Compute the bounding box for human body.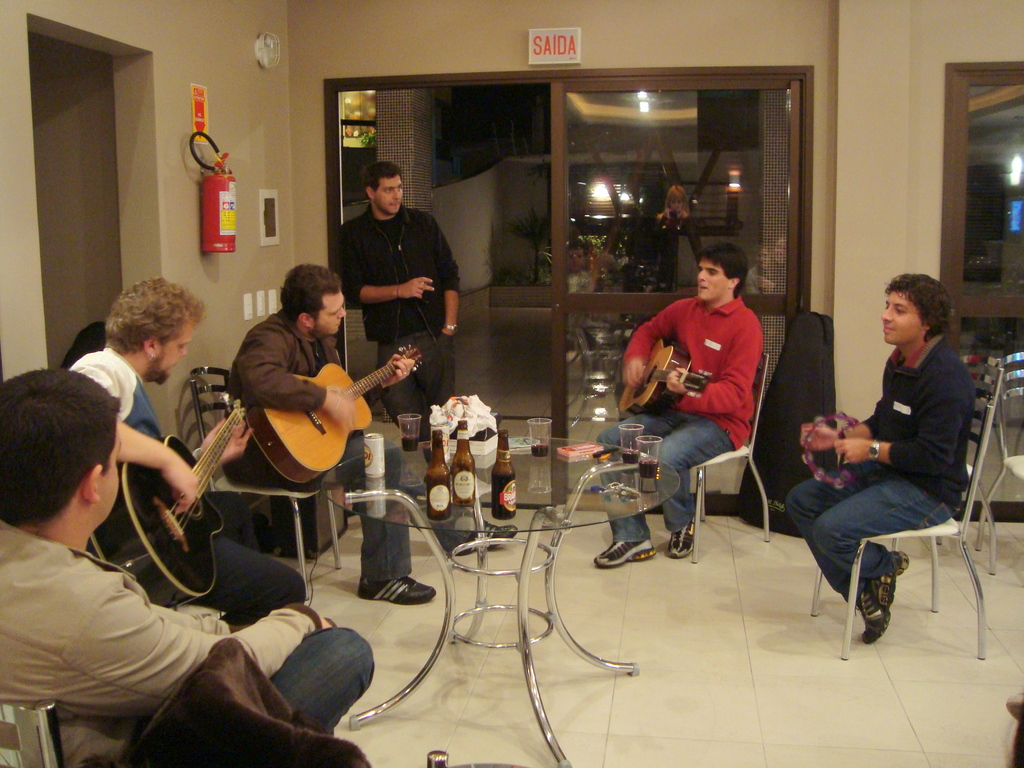
[left=332, top=208, right=461, bottom=438].
